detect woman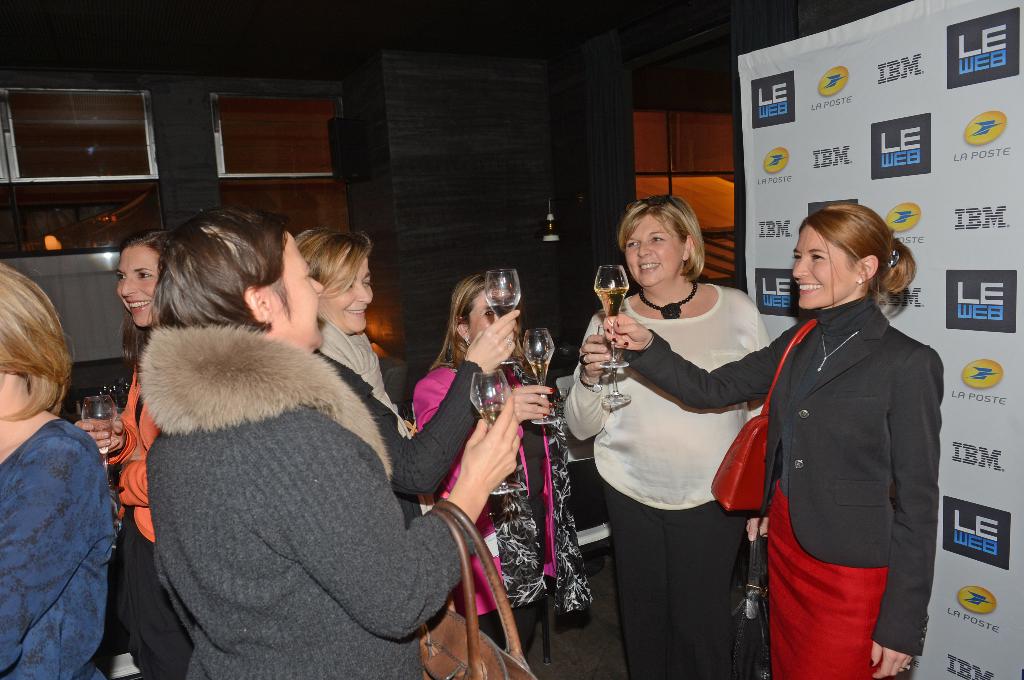
bbox(565, 193, 766, 679)
